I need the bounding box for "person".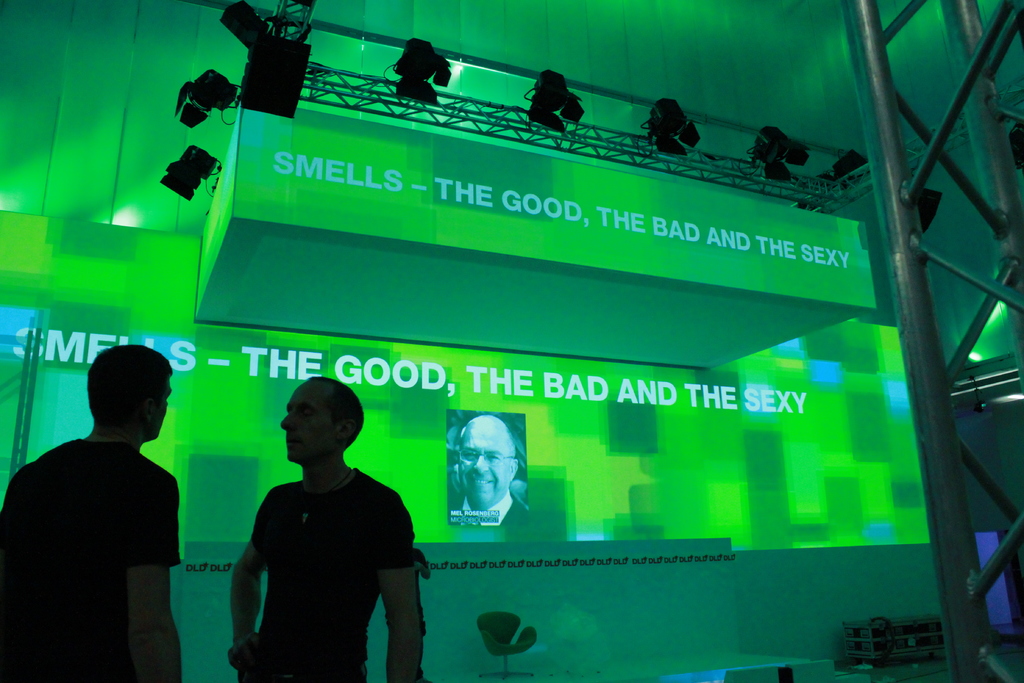
Here it is: [left=230, top=393, right=422, bottom=682].
